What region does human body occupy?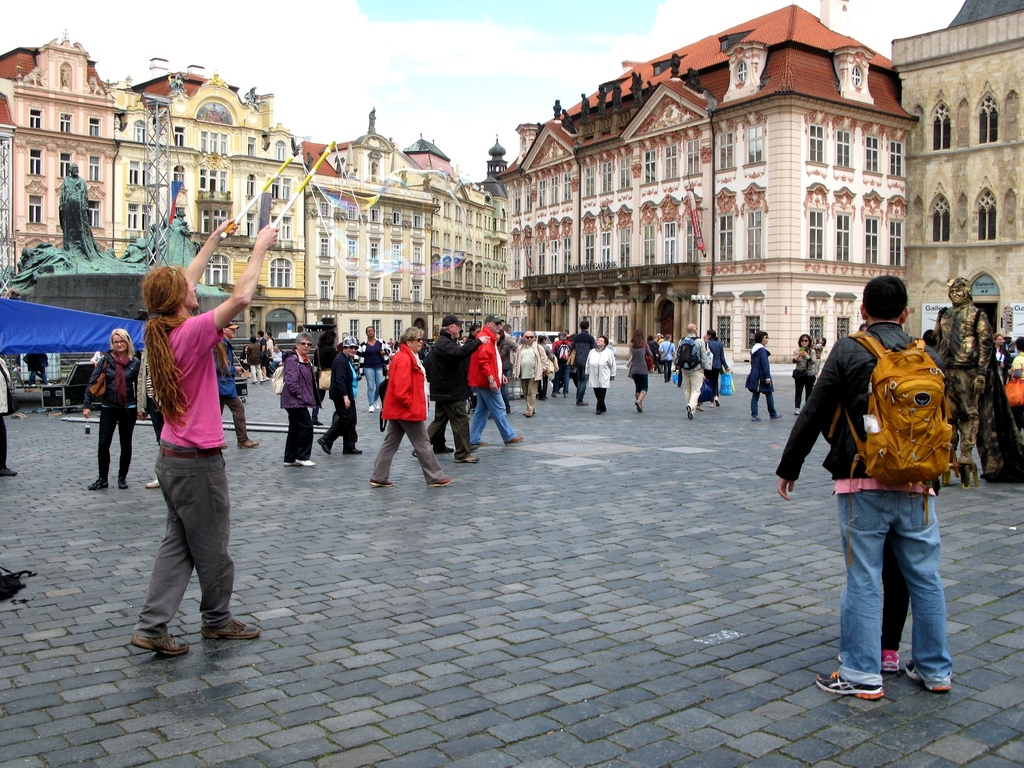
(1001, 352, 1023, 426).
